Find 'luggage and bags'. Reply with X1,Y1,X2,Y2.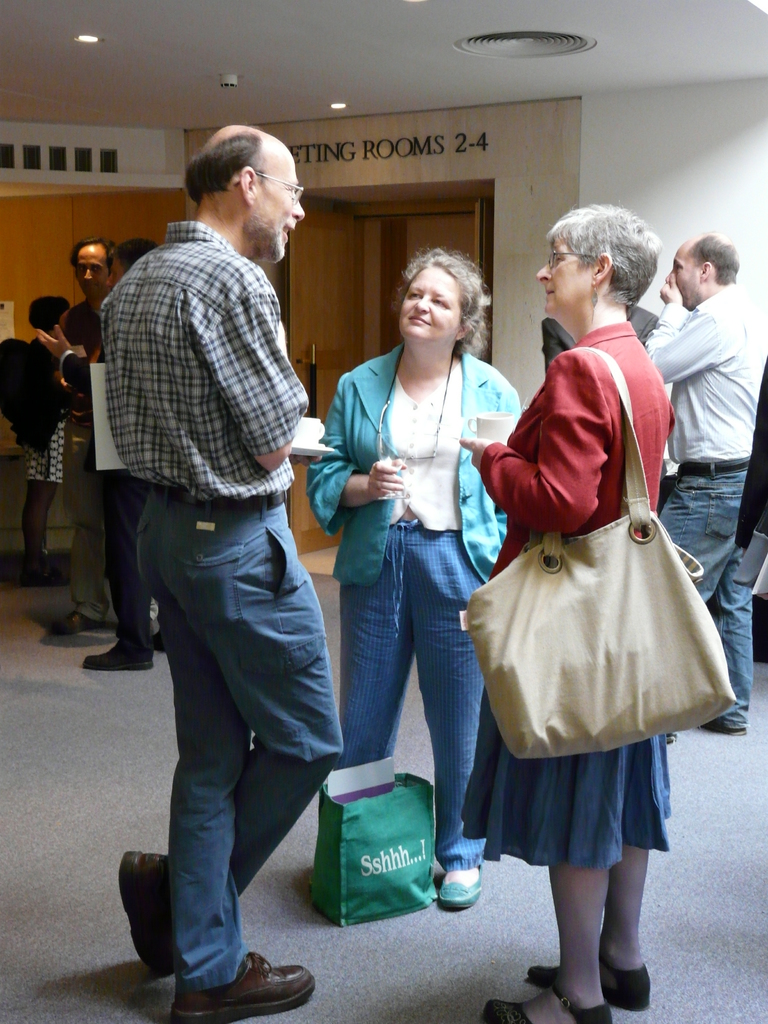
0,335,70,452.
